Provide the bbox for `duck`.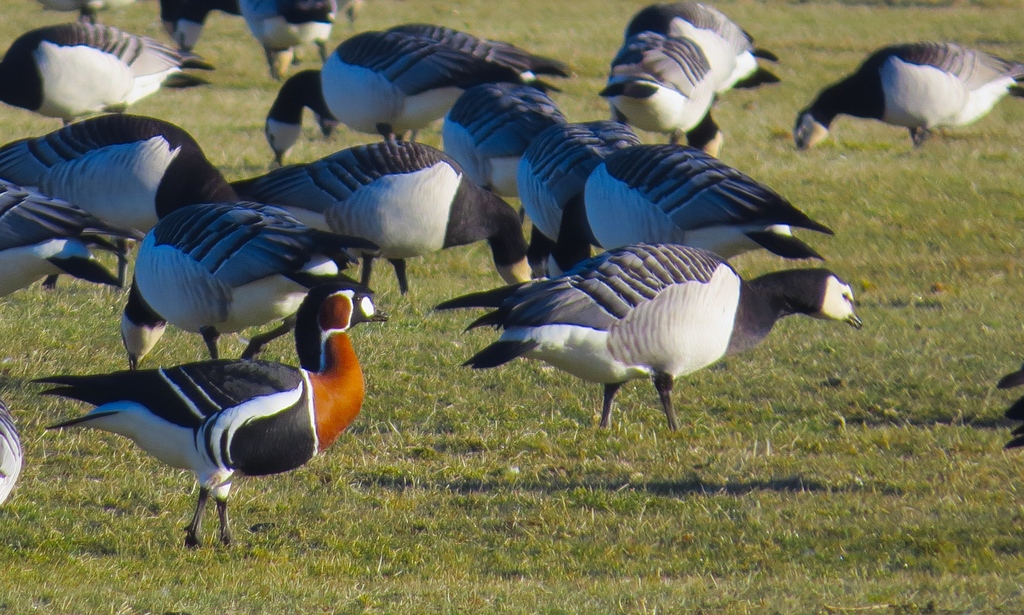
bbox=[0, 168, 136, 289].
